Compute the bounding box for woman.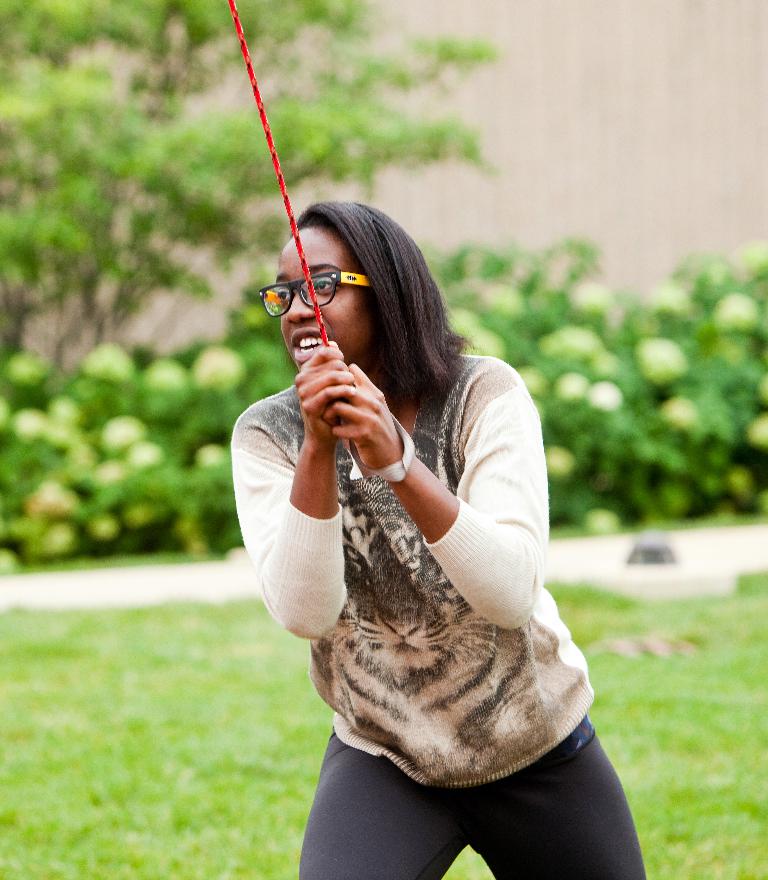
pyautogui.locateOnScreen(221, 168, 618, 845).
